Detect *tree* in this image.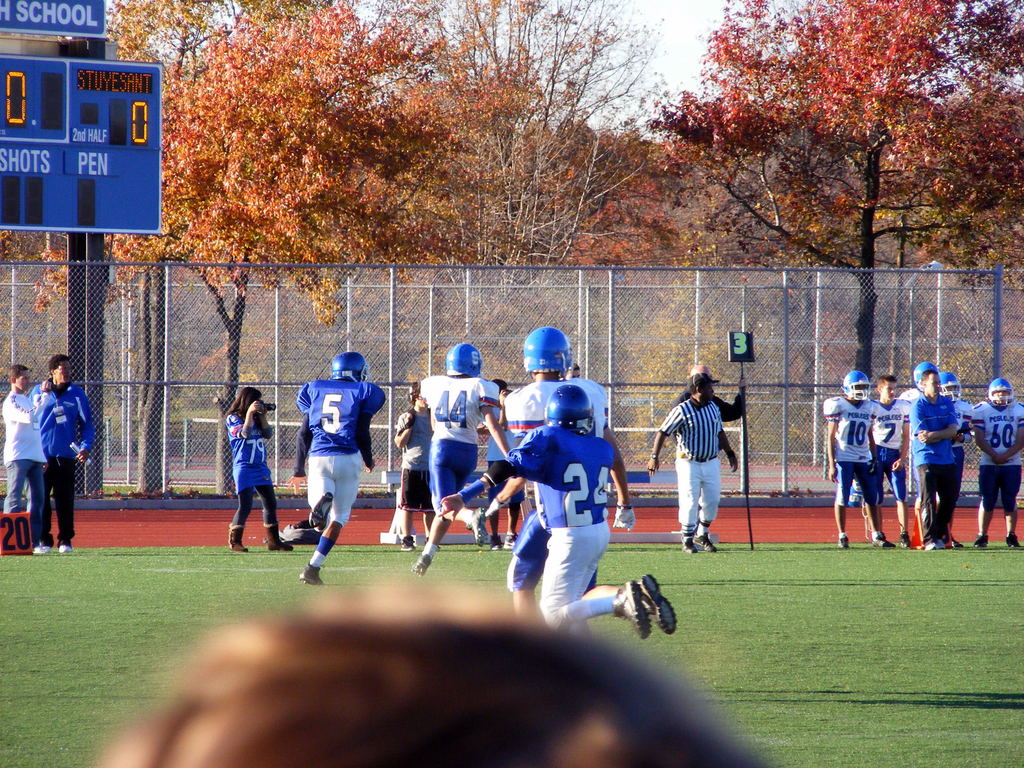
Detection: [652,0,1023,385].
